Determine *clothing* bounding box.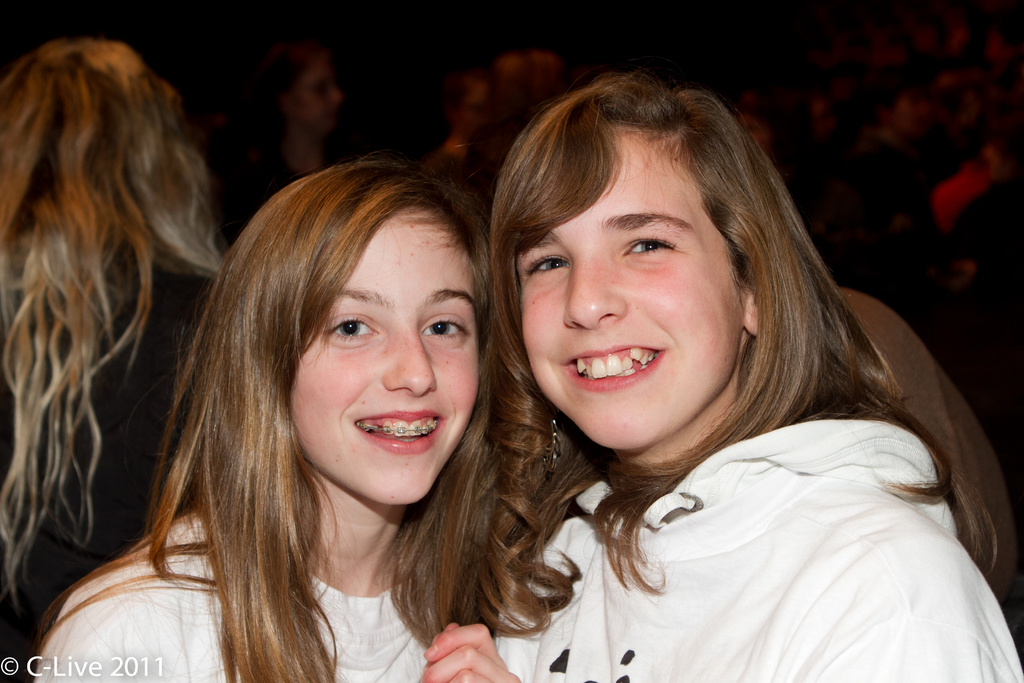
Determined: BBox(493, 418, 1023, 682).
